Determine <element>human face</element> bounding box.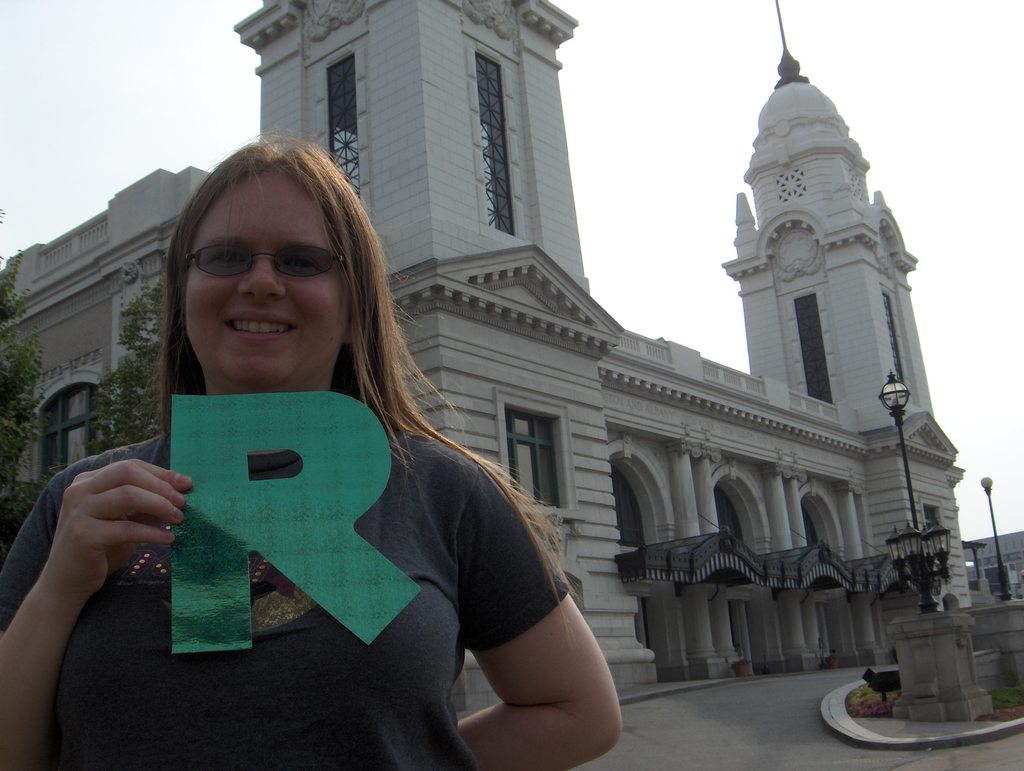
Determined: 184, 174, 353, 379.
